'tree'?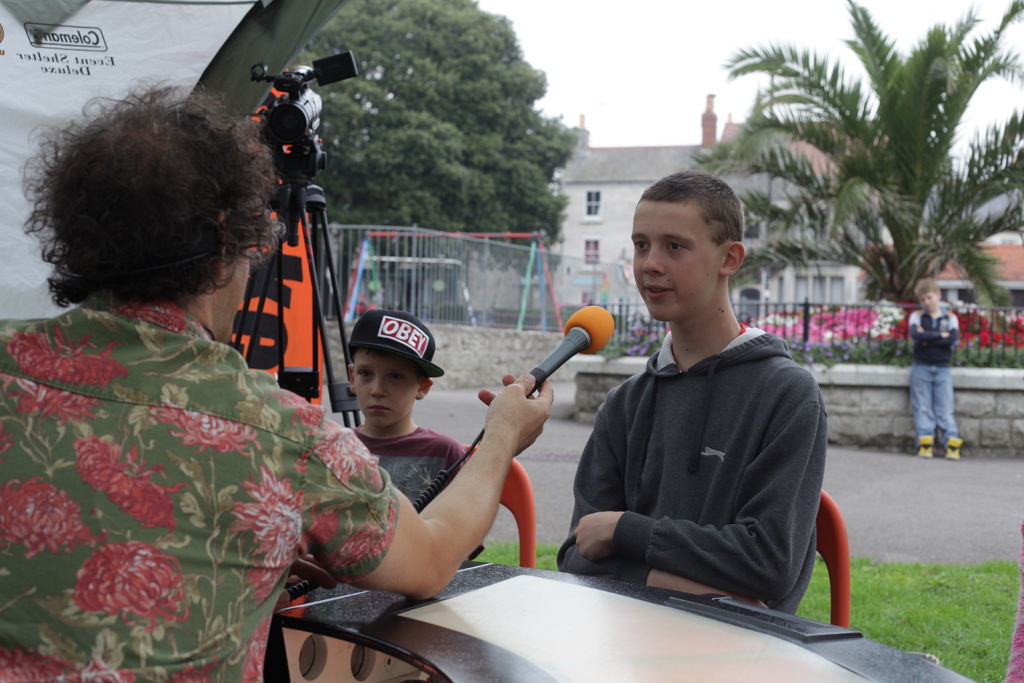
l=312, t=0, r=576, b=243
